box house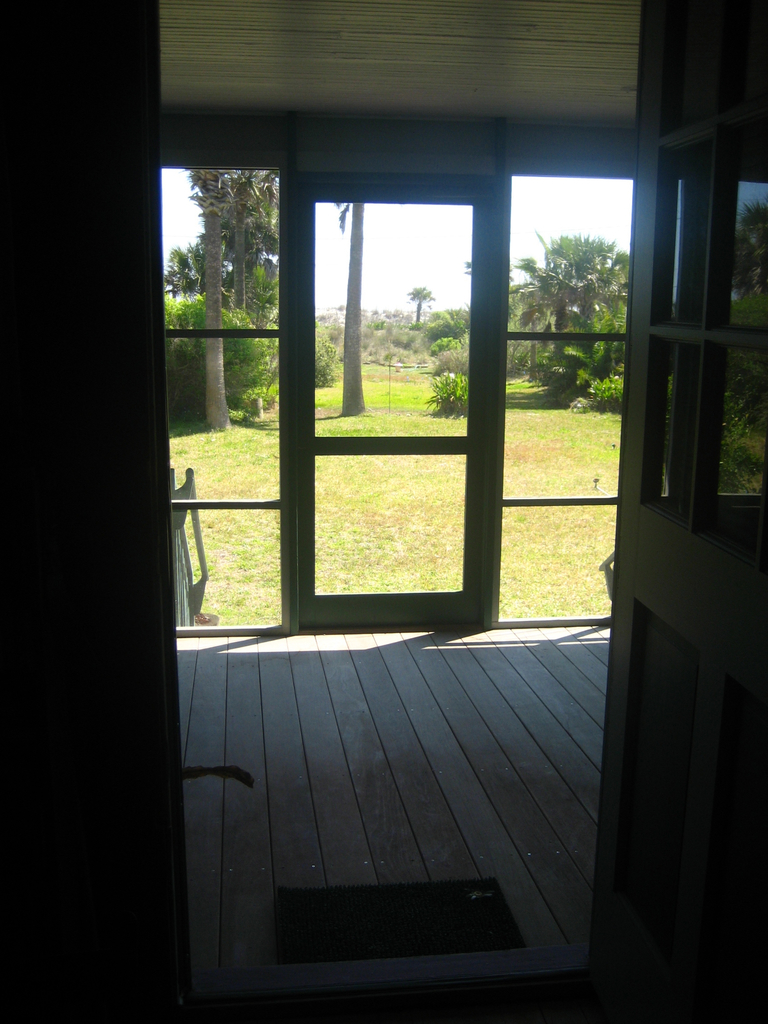
locate(5, 81, 767, 995)
